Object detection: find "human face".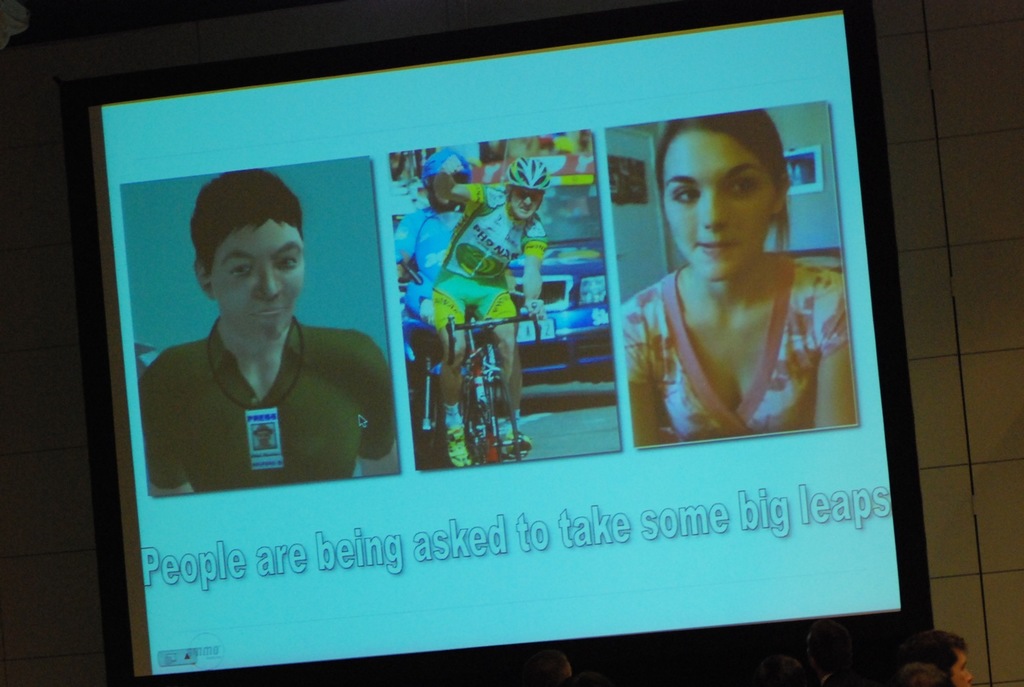
box=[507, 187, 540, 219].
